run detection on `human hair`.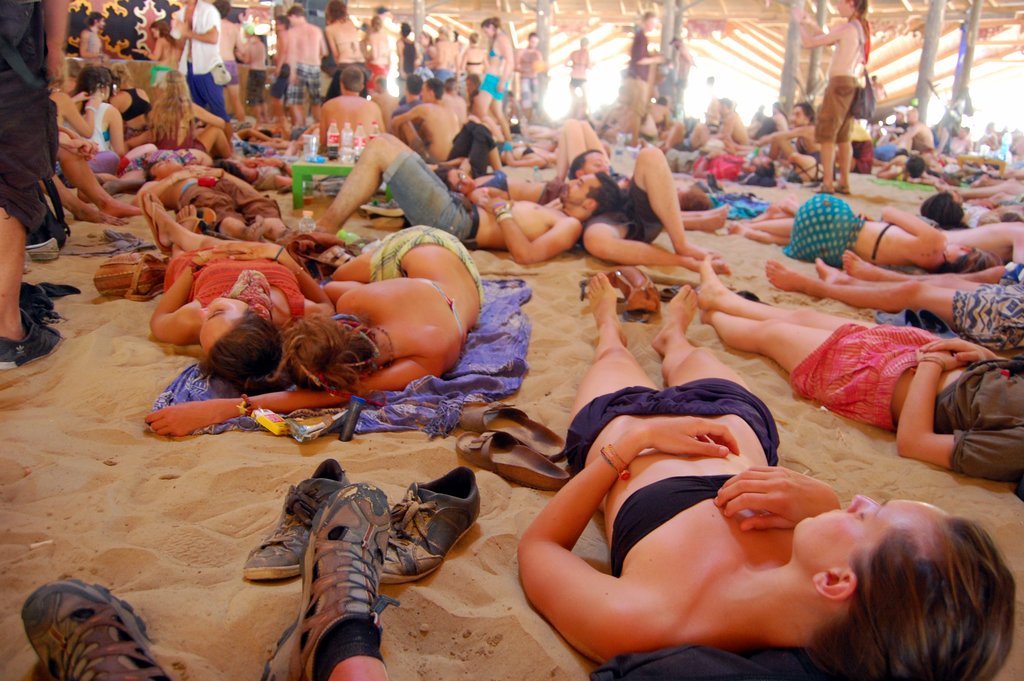
Result: [807, 514, 1014, 680].
